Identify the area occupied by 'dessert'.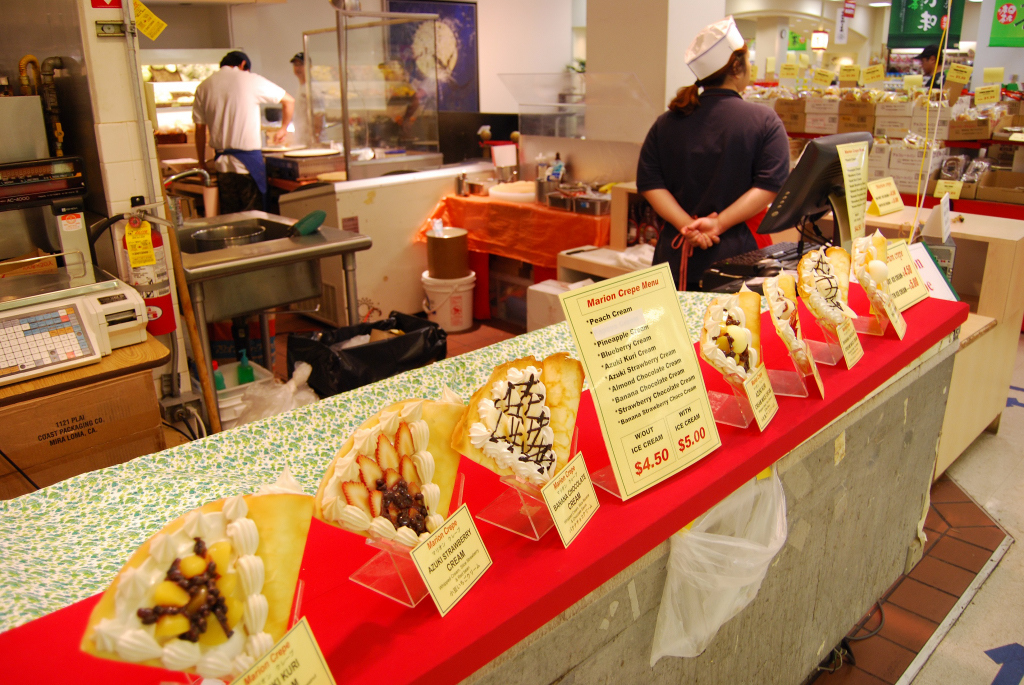
Area: [x1=466, y1=365, x2=585, y2=515].
